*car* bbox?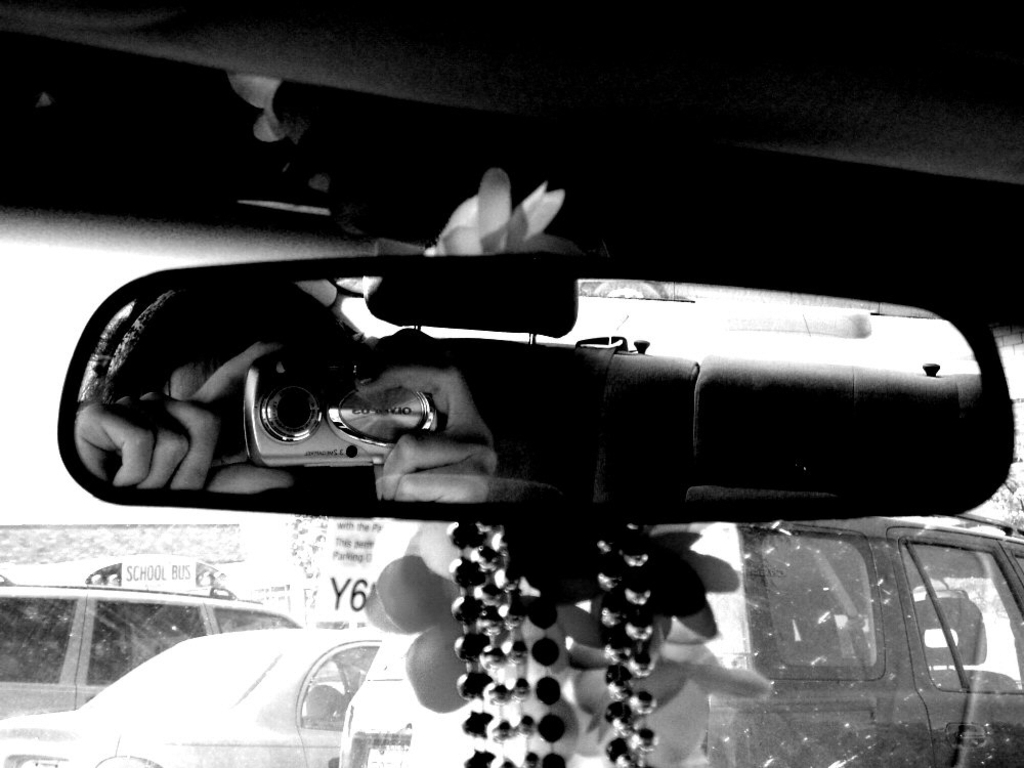
left=2, top=625, right=383, bottom=767
